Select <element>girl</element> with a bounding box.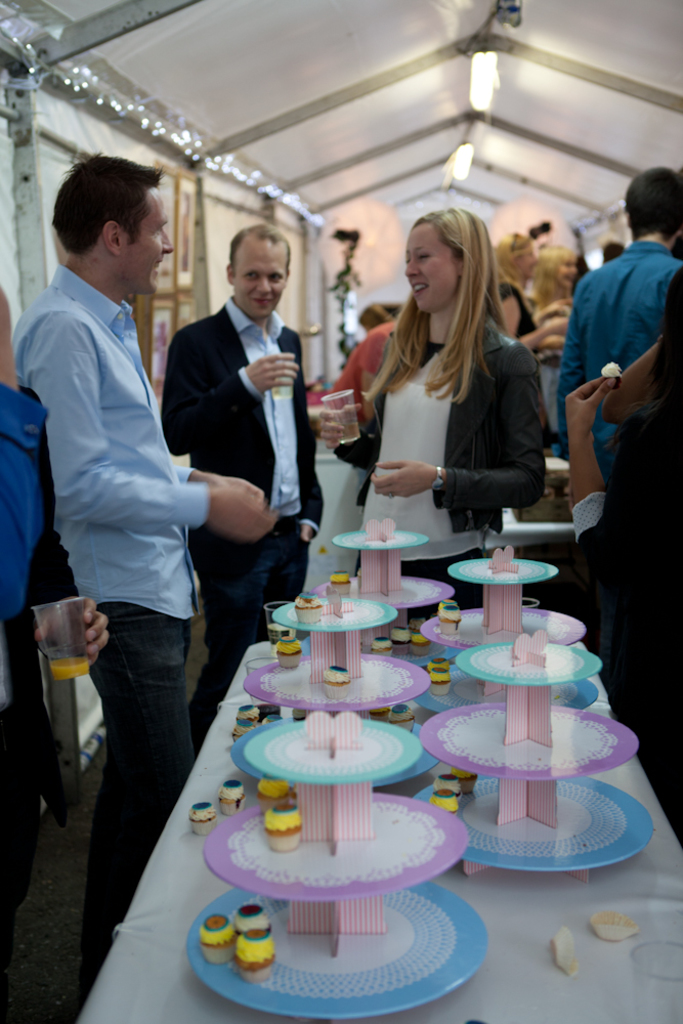
[310,207,554,609].
